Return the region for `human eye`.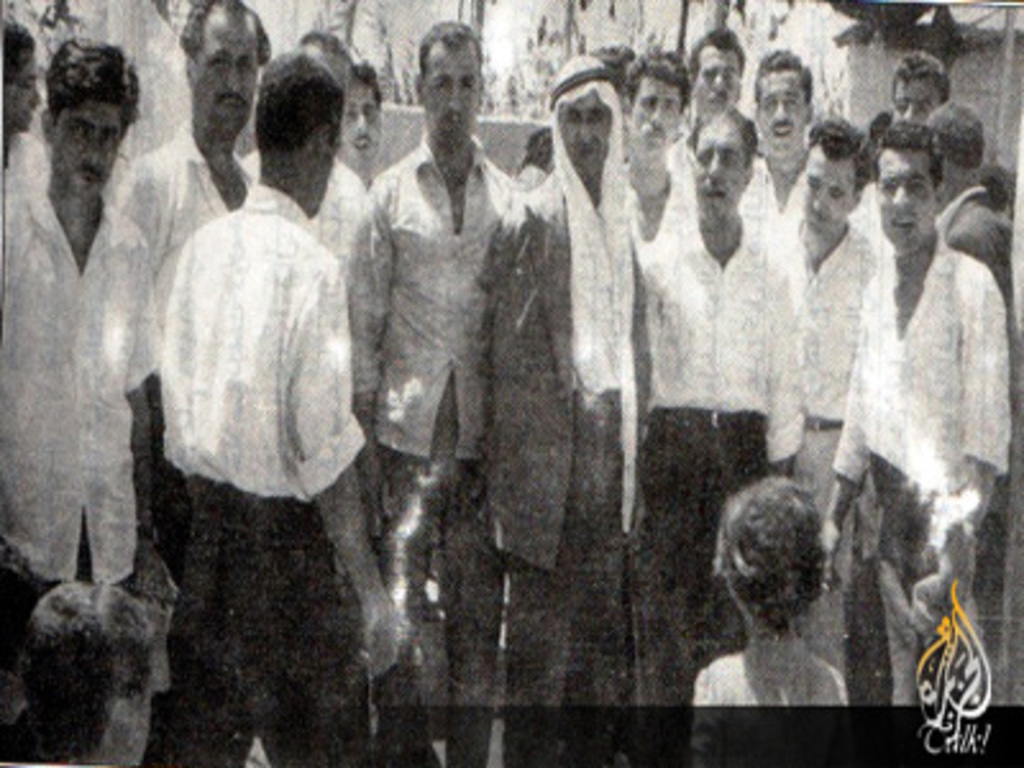
878, 177, 891, 192.
